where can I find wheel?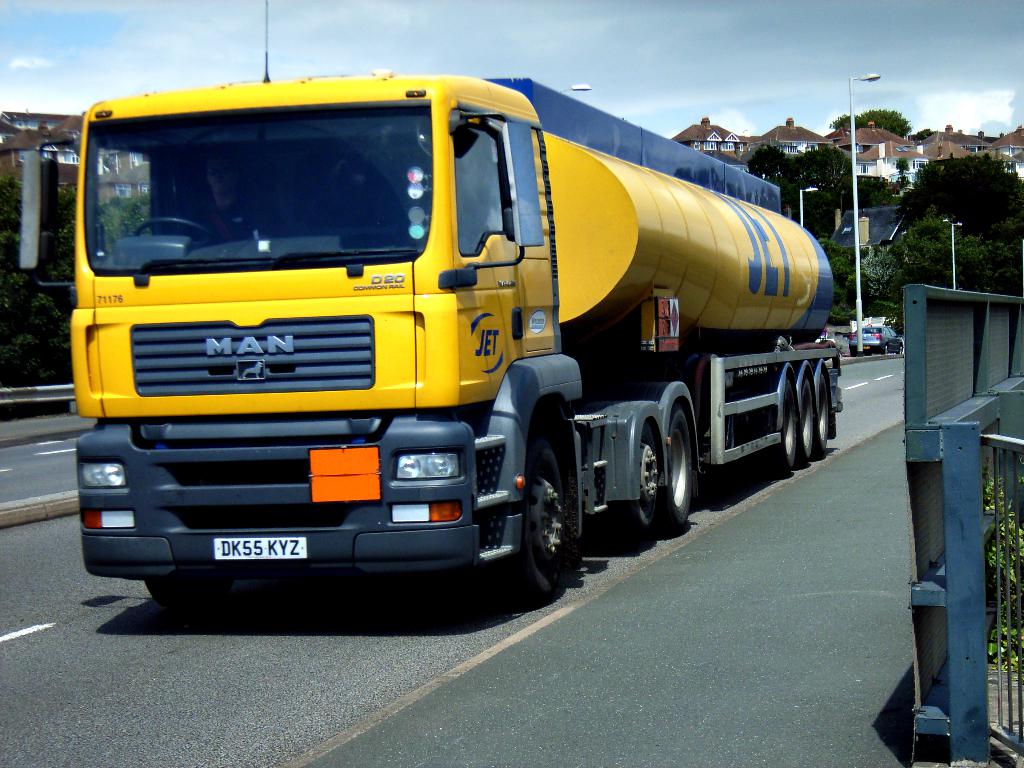
You can find it at {"left": 508, "top": 431, "right": 570, "bottom": 601}.
